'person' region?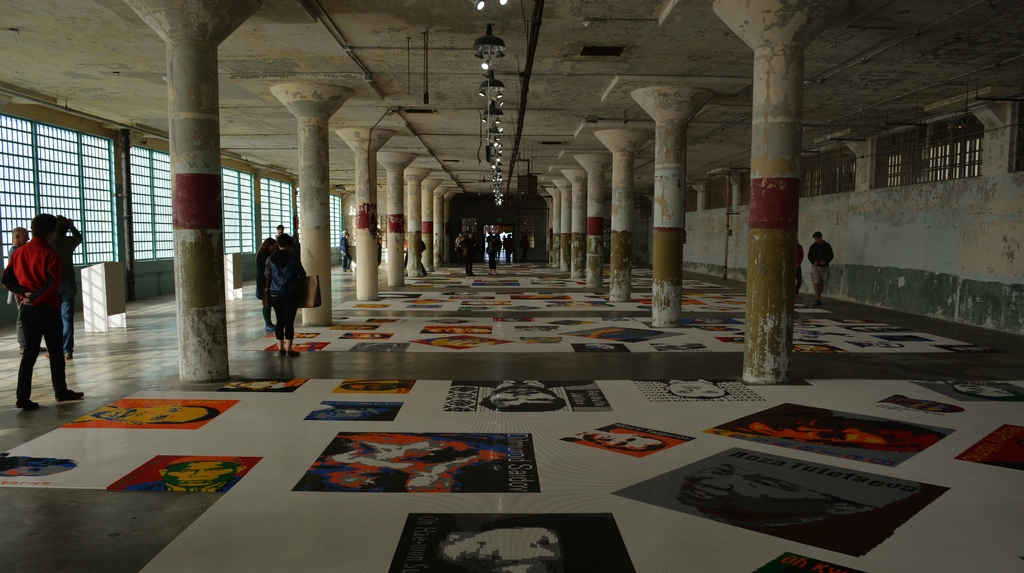
(left=792, top=235, right=807, bottom=298)
